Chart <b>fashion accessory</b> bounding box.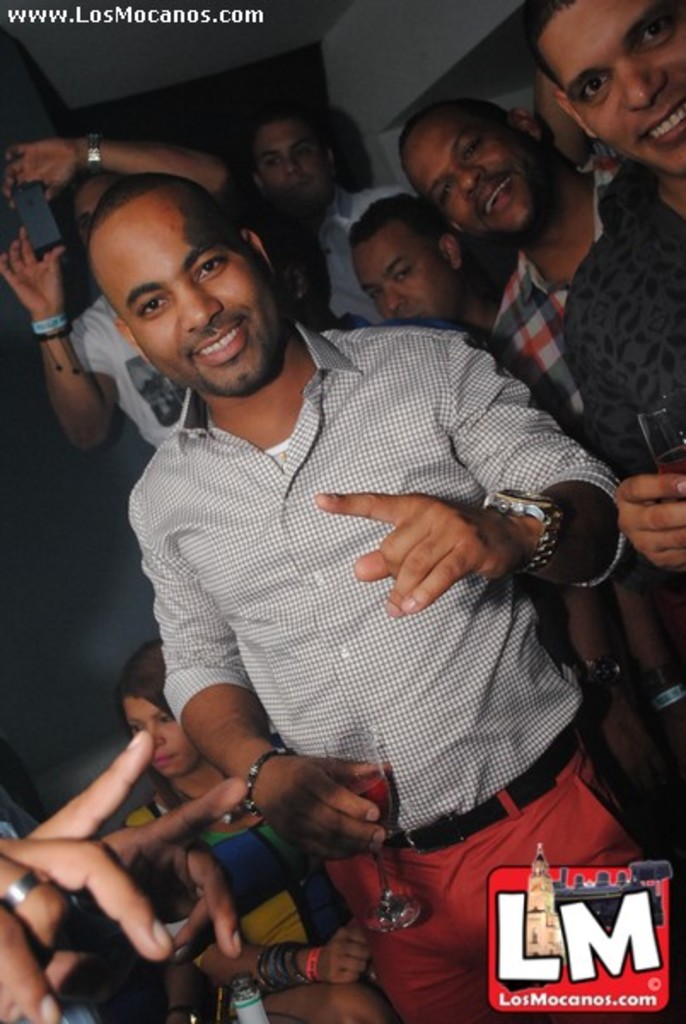
Charted: bbox=[80, 133, 104, 176].
